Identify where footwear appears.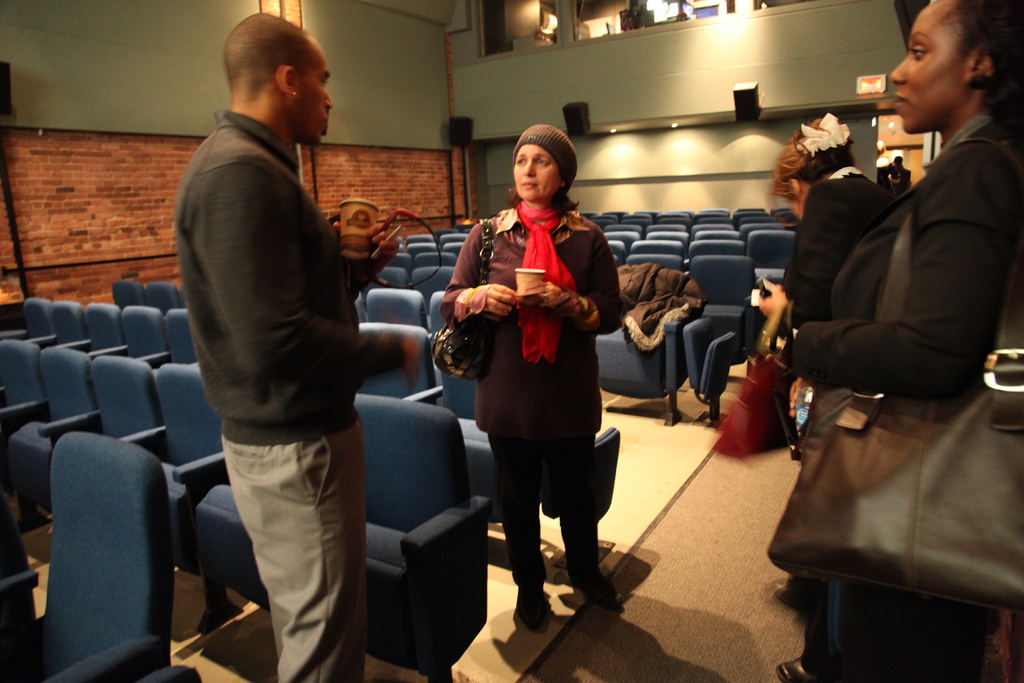
Appears at region(778, 653, 816, 679).
